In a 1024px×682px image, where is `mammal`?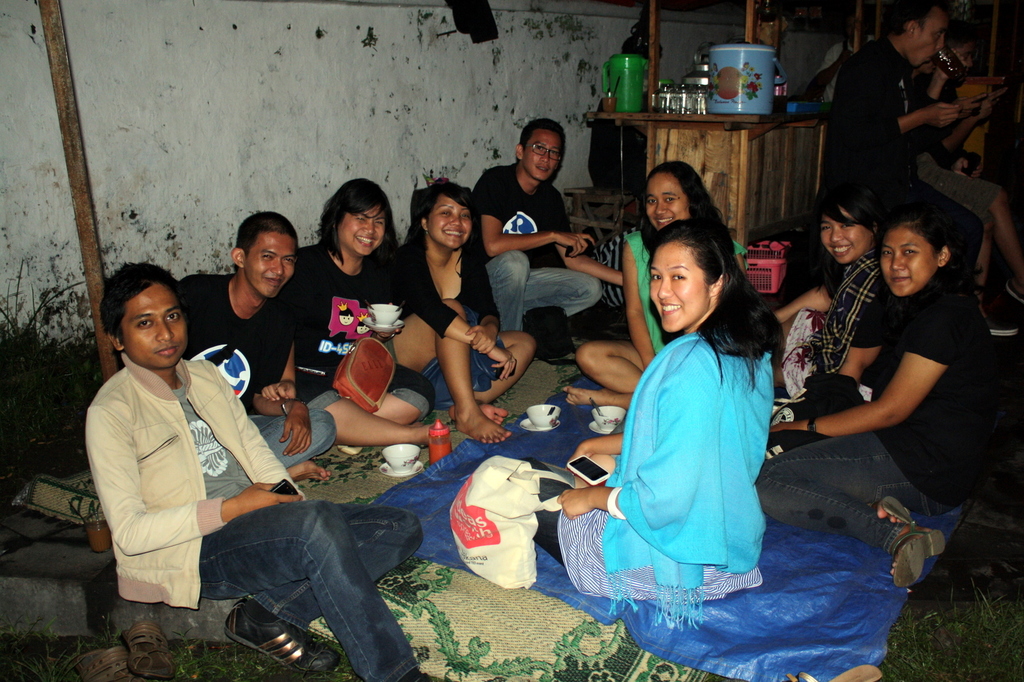
<box>180,209,335,485</box>.
